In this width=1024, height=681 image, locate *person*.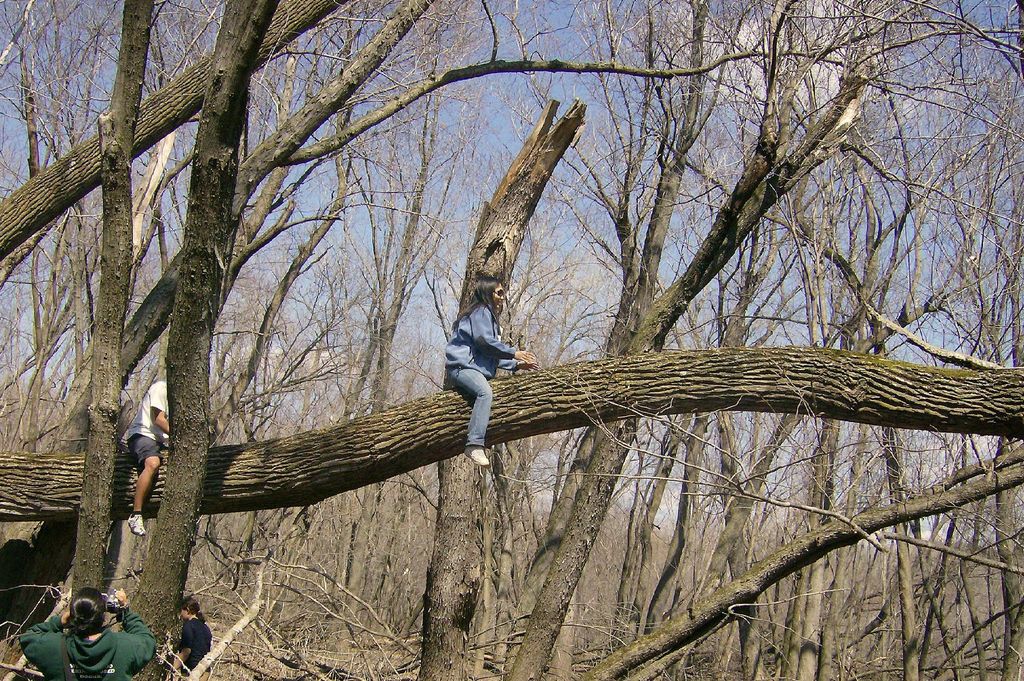
Bounding box: 119:380:174:540.
